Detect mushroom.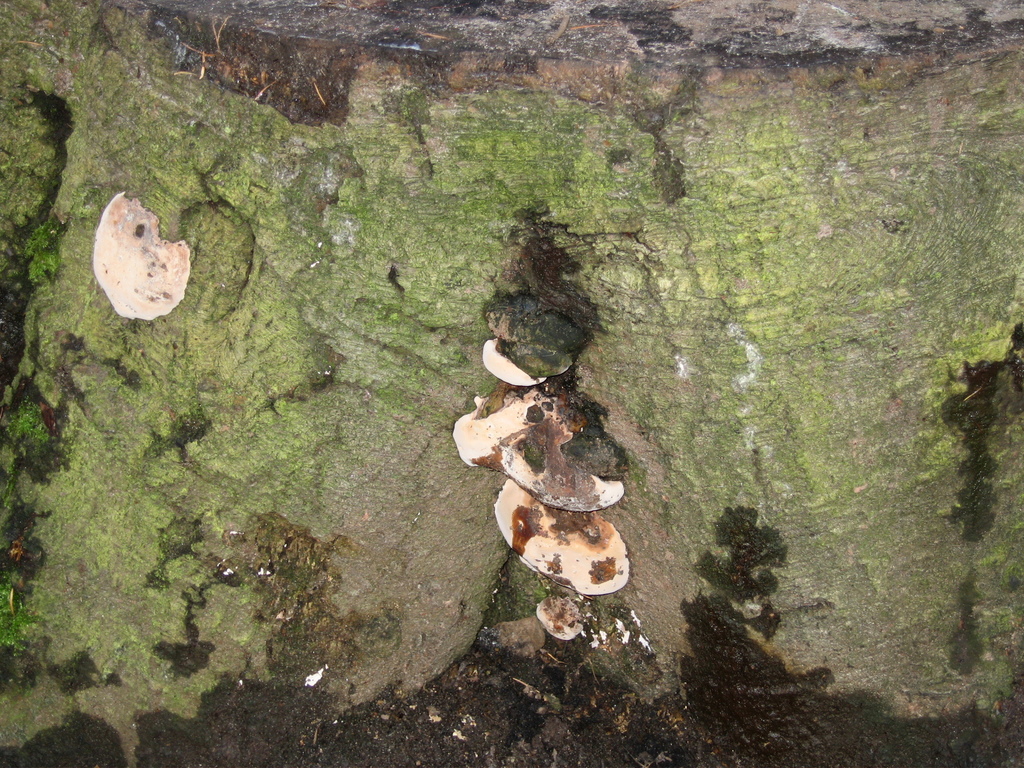
Detected at [538,586,655,643].
